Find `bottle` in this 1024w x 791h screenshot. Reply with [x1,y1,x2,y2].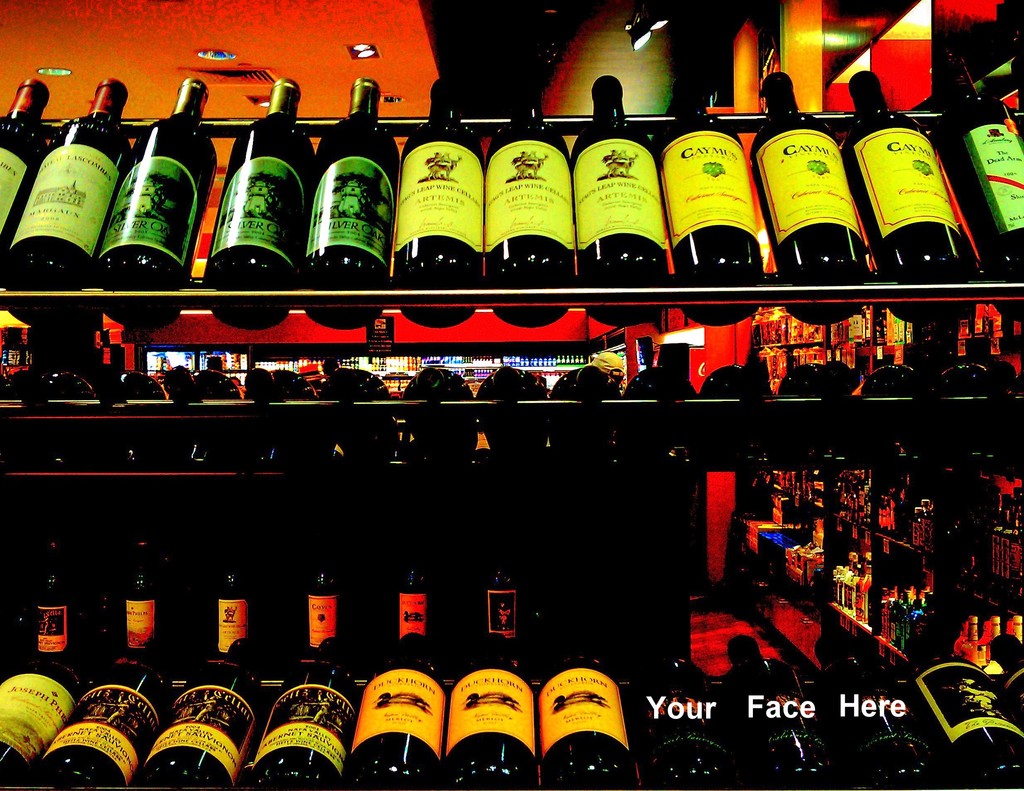
[258,642,356,790].
